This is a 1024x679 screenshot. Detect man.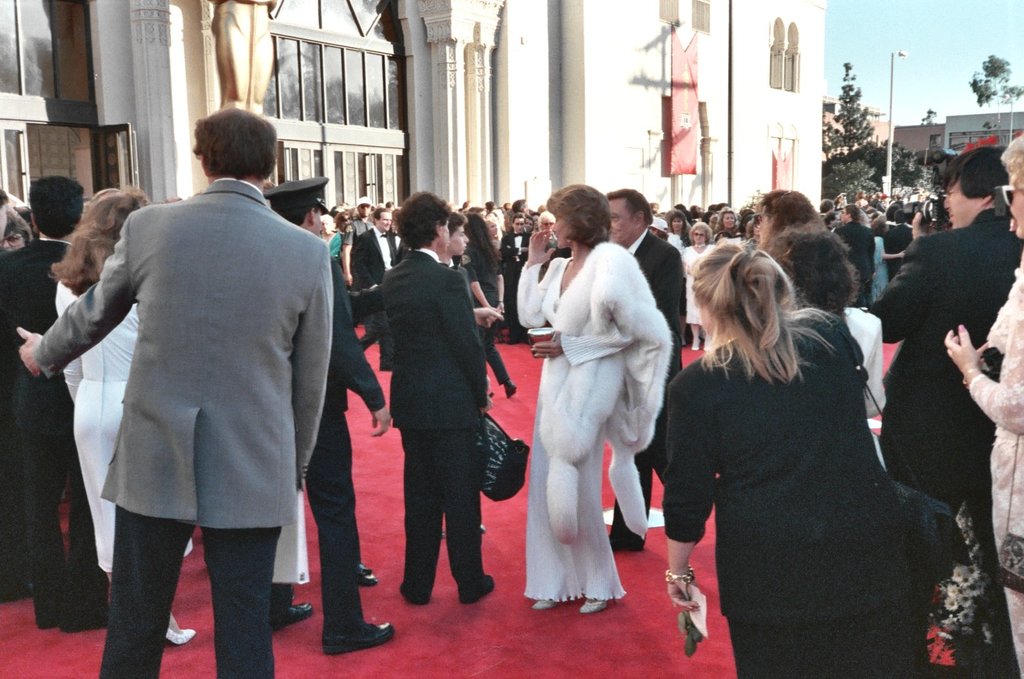
{"x1": 352, "y1": 206, "x2": 402, "y2": 370}.
